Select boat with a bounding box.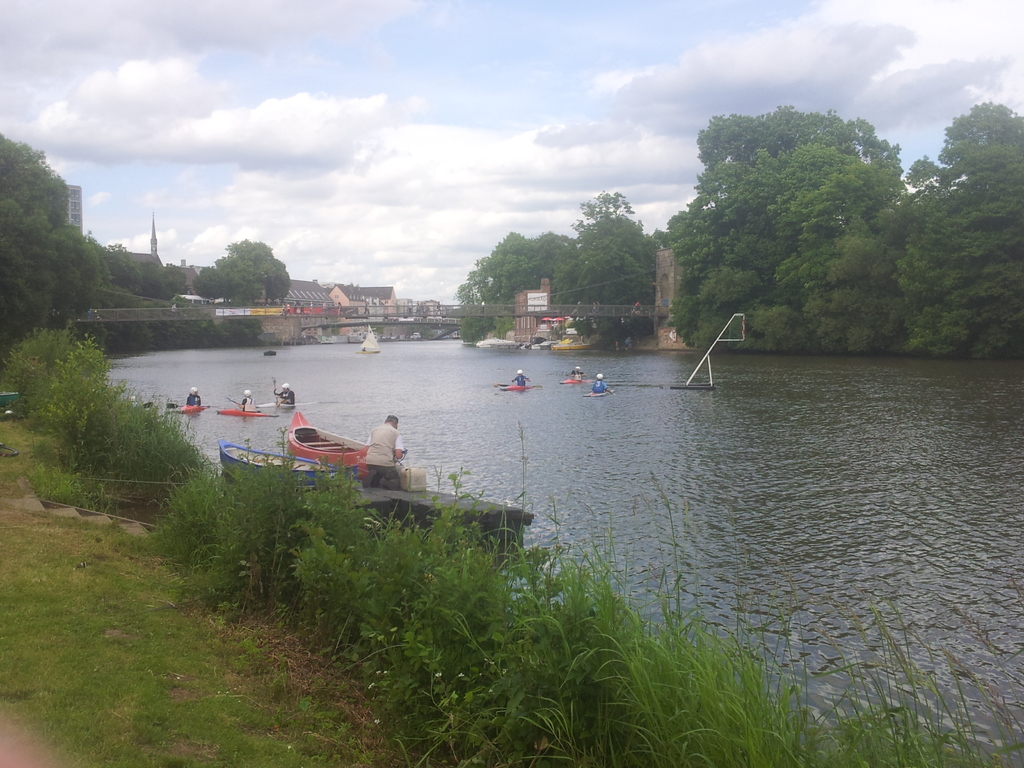
(x1=139, y1=400, x2=155, y2=417).
